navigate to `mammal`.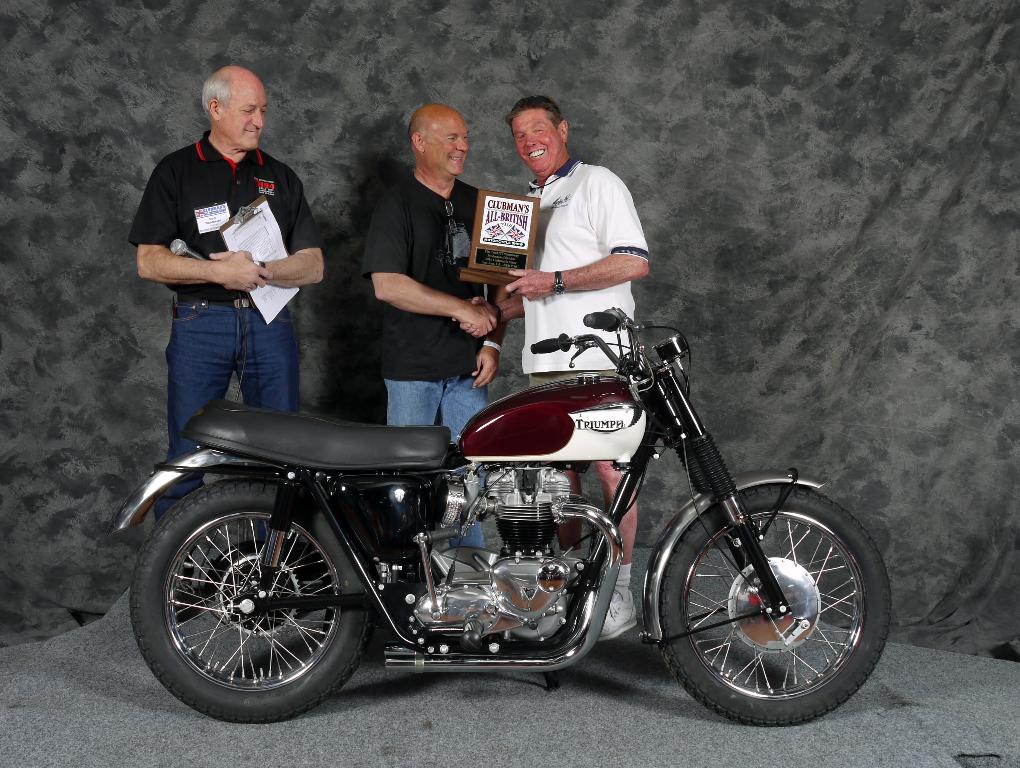
Navigation target: (359,102,508,547).
